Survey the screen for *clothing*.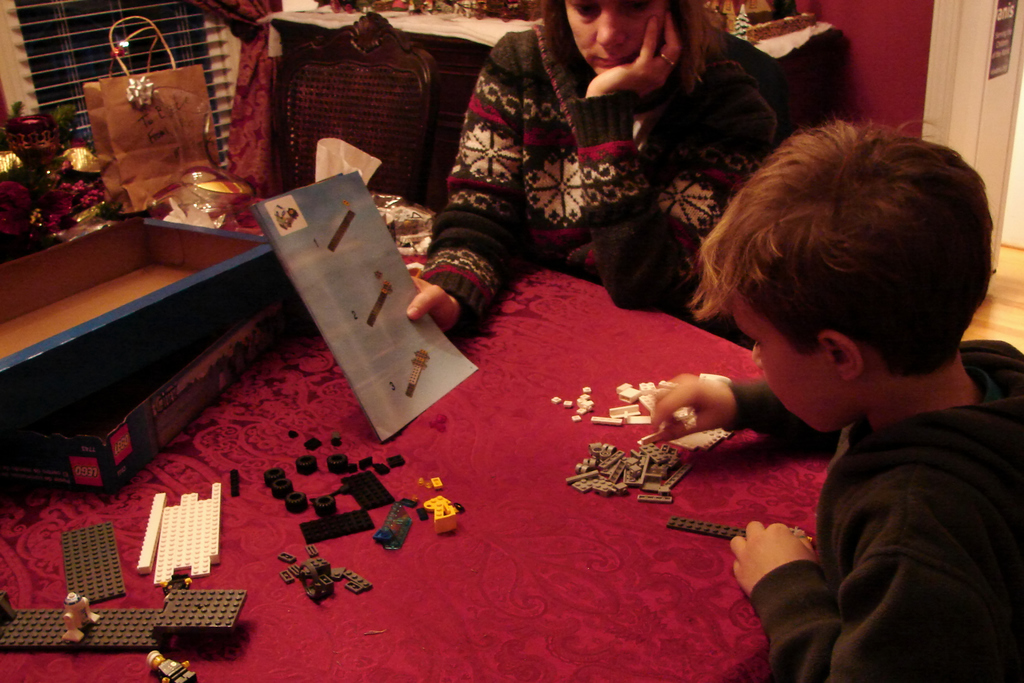
Survey found: bbox(428, 0, 733, 302).
